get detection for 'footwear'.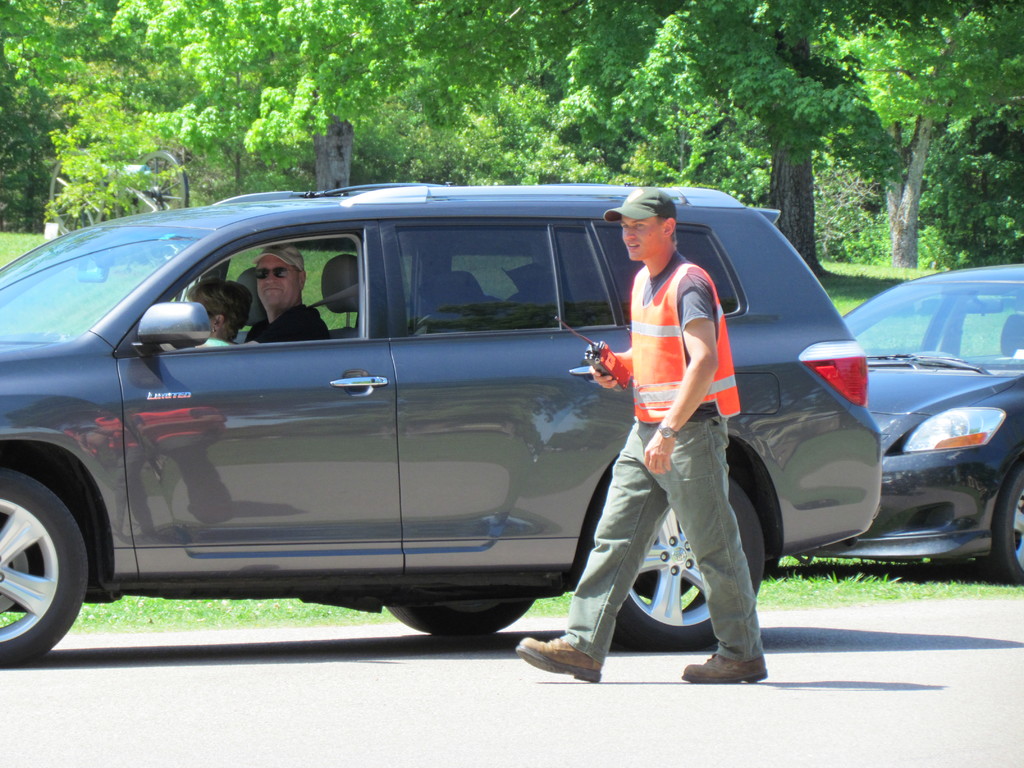
Detection: bbox=[680, 655, 769, 682].
